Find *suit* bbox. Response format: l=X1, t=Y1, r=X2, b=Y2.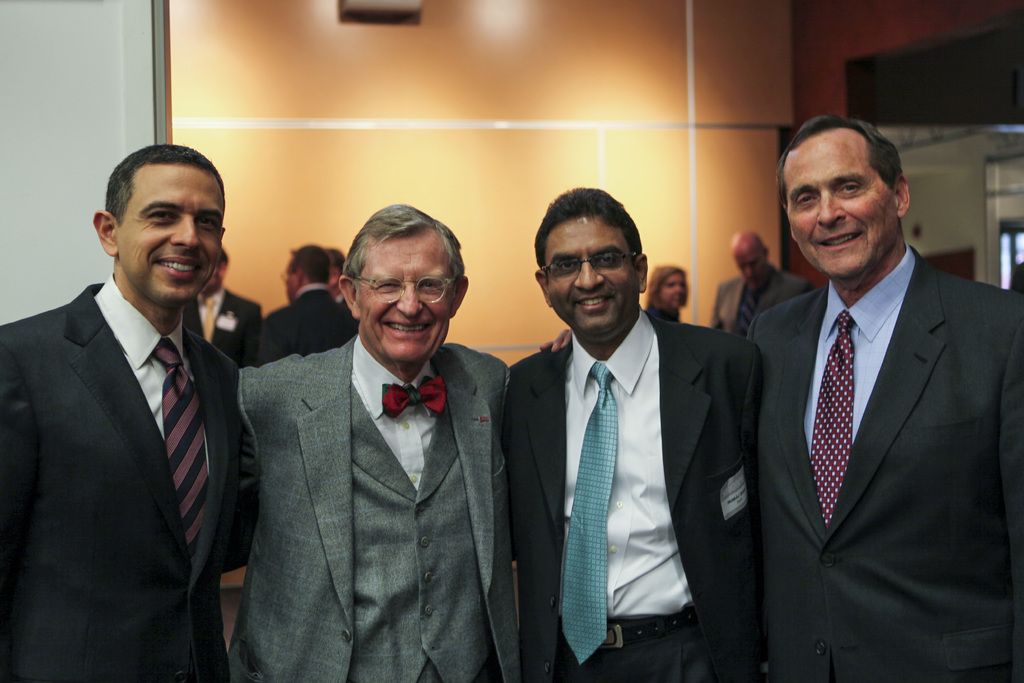
l=0, t=276, r=240, b=682.
